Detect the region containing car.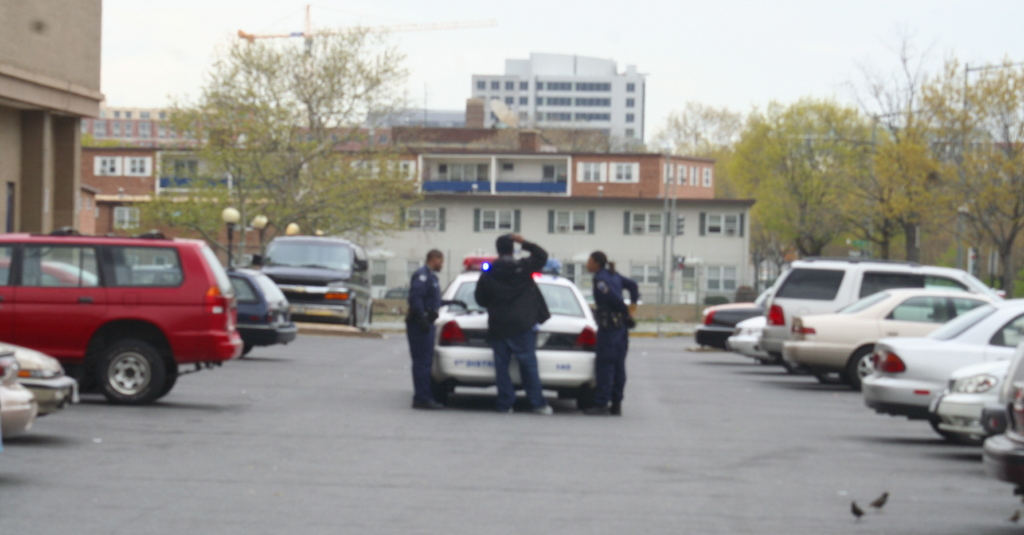
x1=3 y1=374 x2=38 y2=440.
